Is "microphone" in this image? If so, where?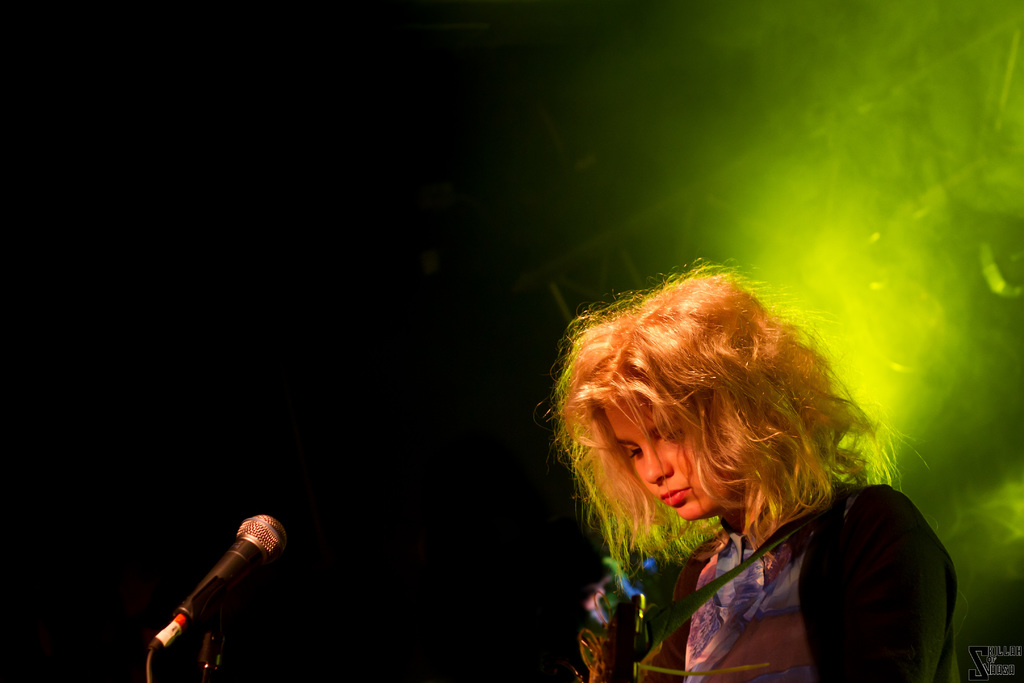
Yes, at BBox(147, 528, 291, 668).
